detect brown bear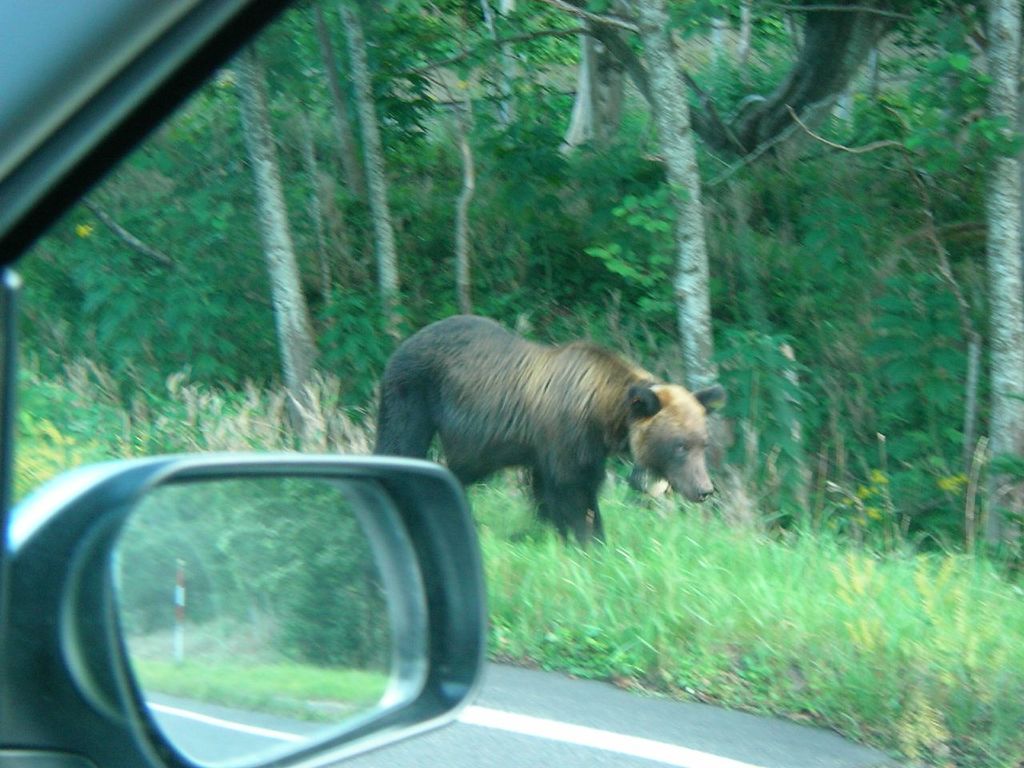
<bbox>371, 310, 729, 554</bbox>
